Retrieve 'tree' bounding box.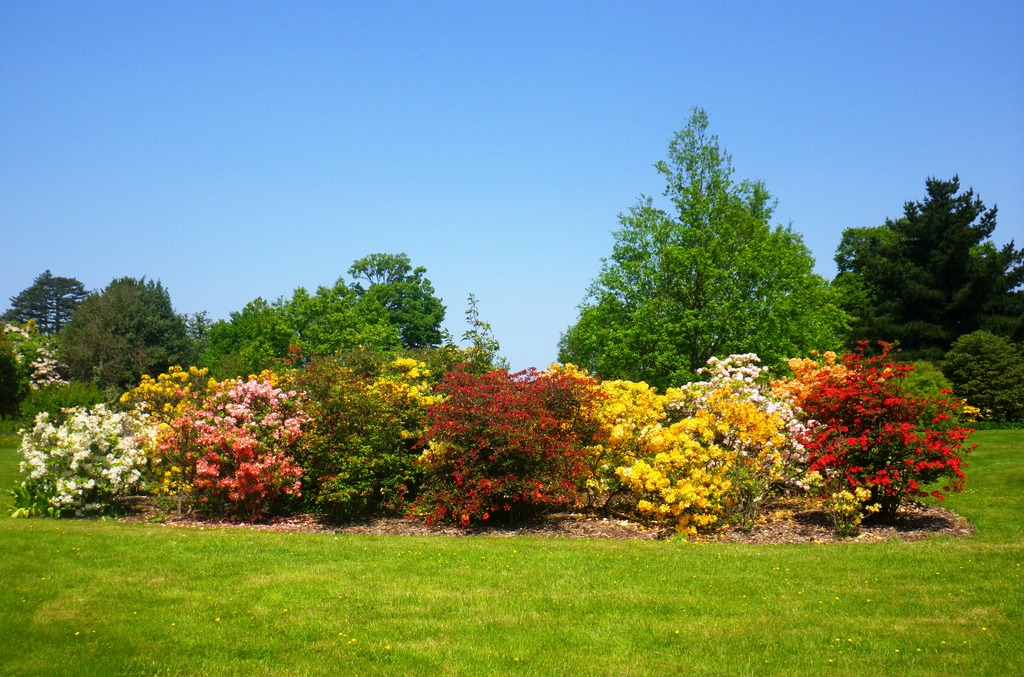
Bounding box: BBox(841, 173, 1023, 365).
